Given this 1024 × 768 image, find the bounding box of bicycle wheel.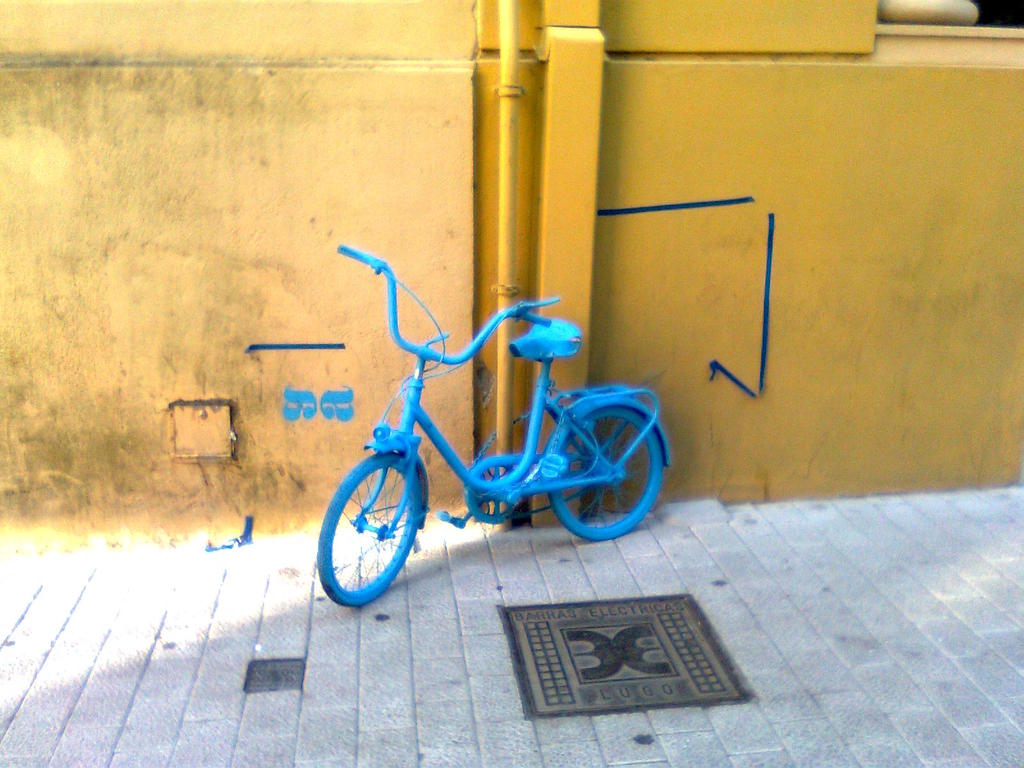
(316,446,430,615).
